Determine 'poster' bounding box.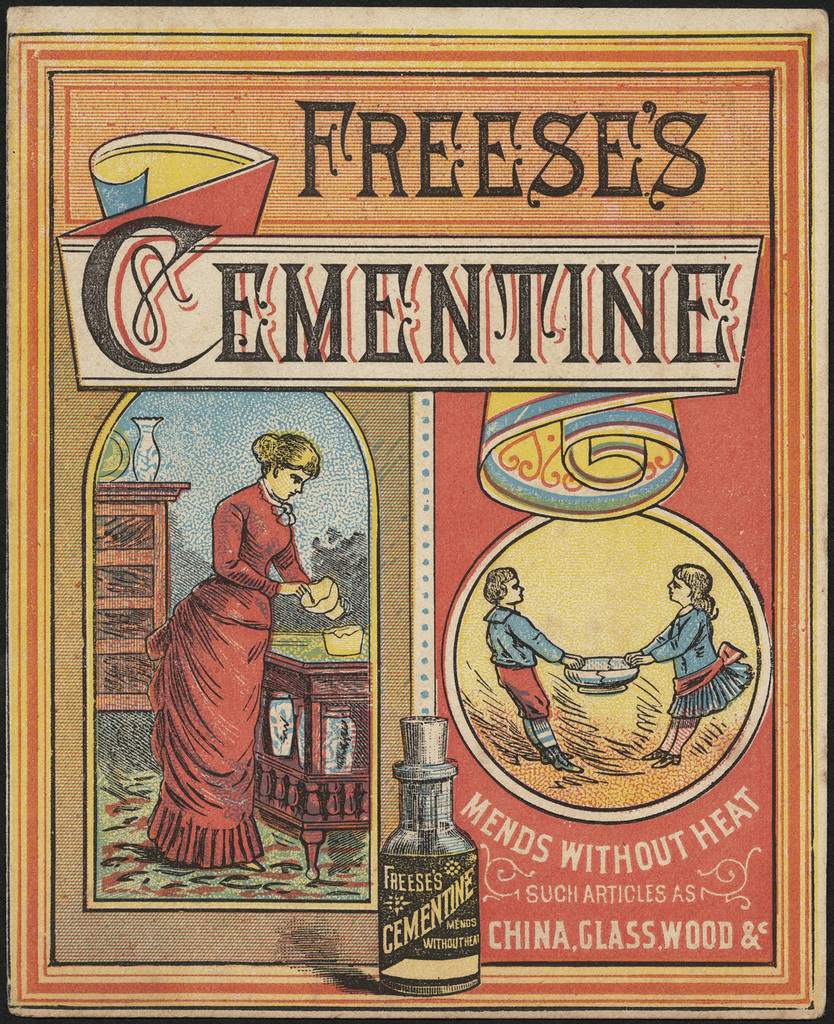
Determined: (0,0,833,1023).
